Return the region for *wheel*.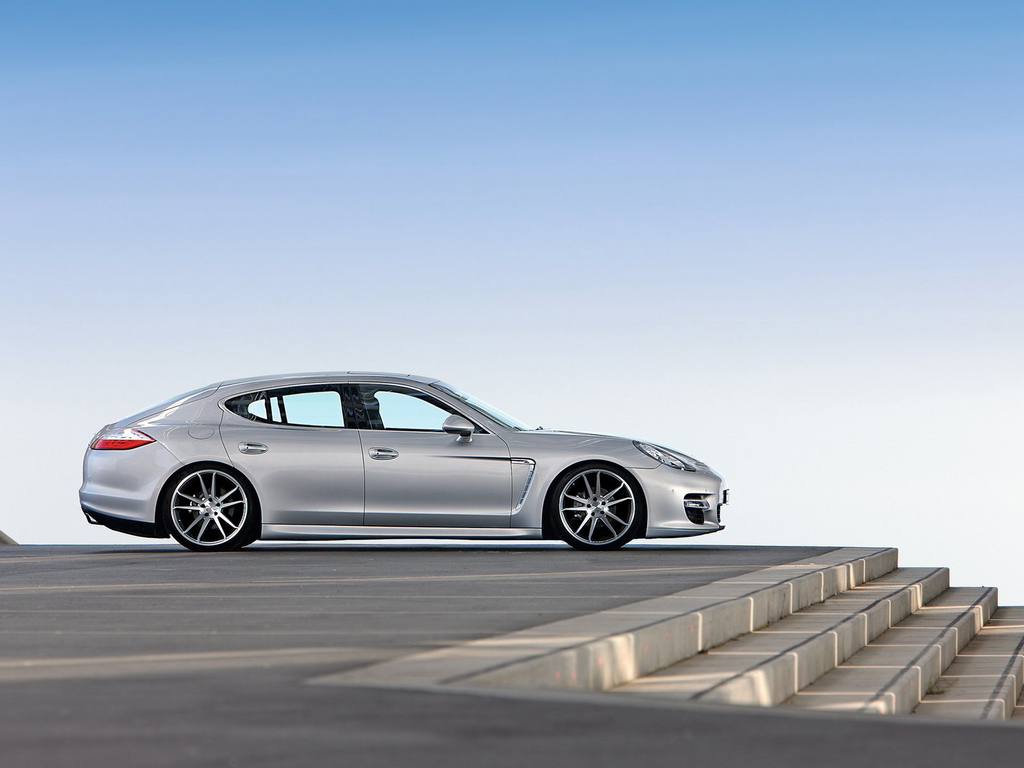
156 468 241 547.
